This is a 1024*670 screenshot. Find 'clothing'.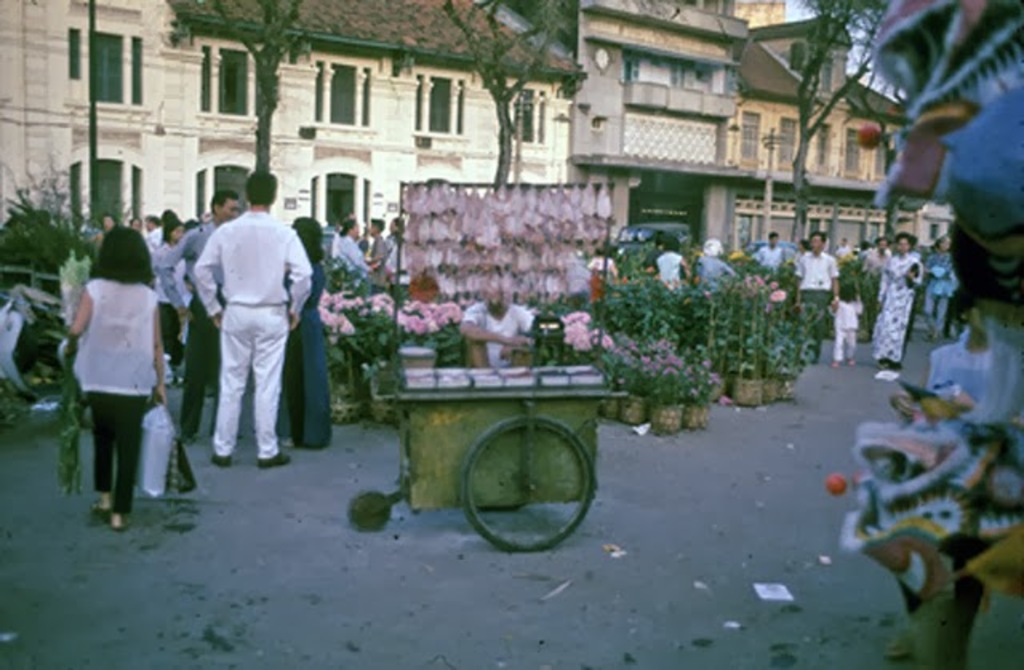
Bounding box: {"left": 154, "top": 211, "right": 235, "bottom": 453}.
